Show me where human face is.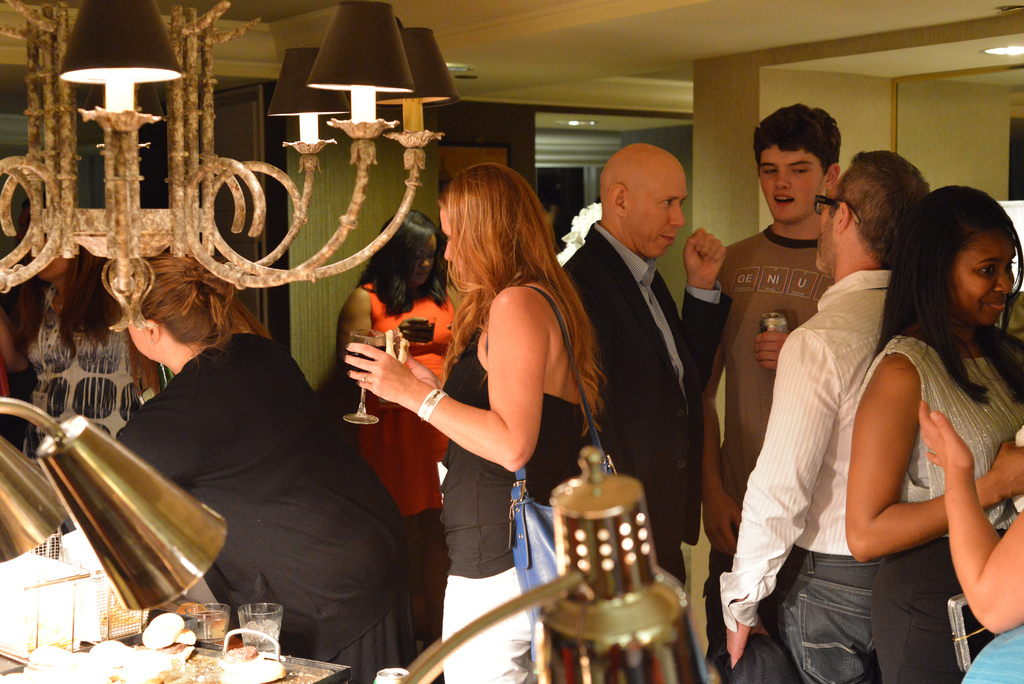
human face is at pyautogui.locateOnScreen(127, 320, 157, 357).
